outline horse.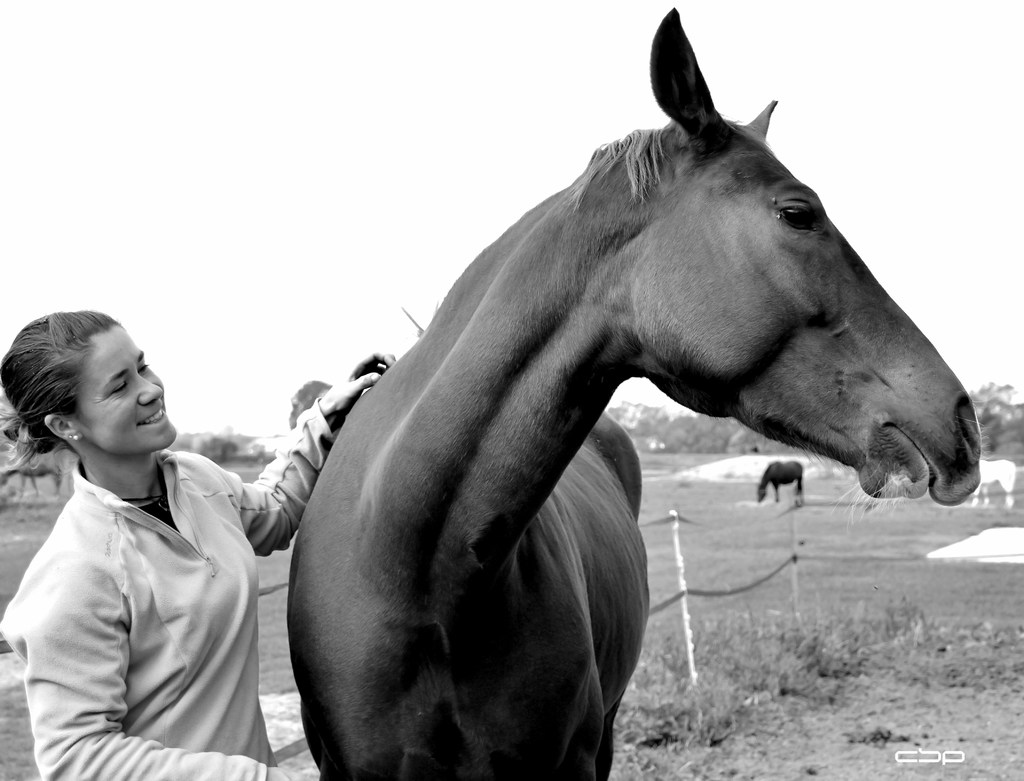
Outline: bbox=[286, 8, 984, 780].
